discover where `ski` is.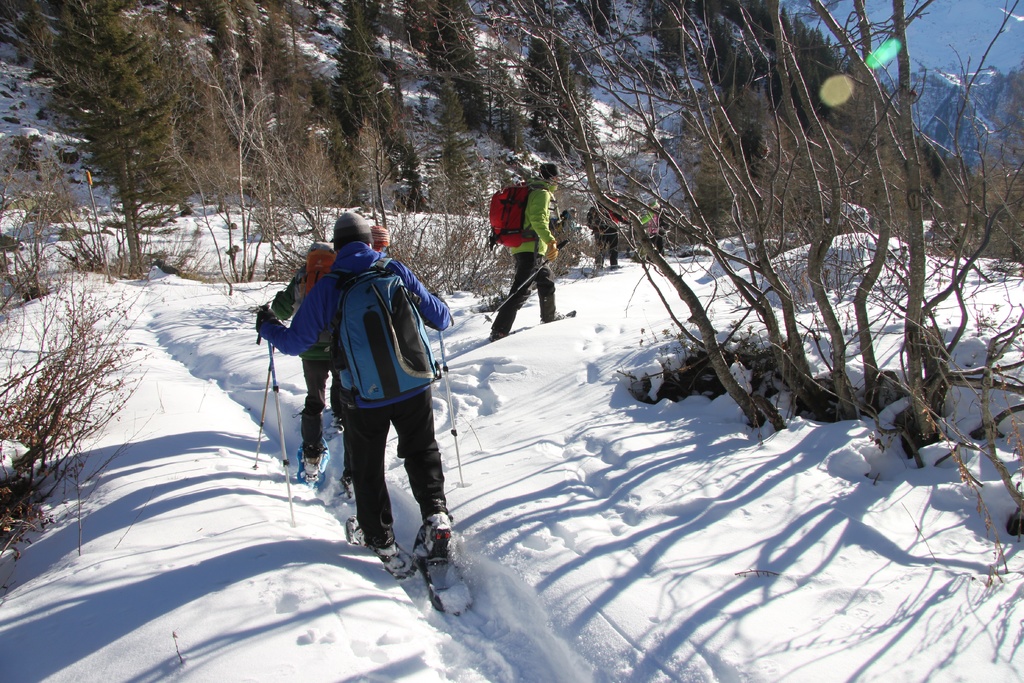
Discovered at <bbox>294, 431, 332, 496</bbox>.
